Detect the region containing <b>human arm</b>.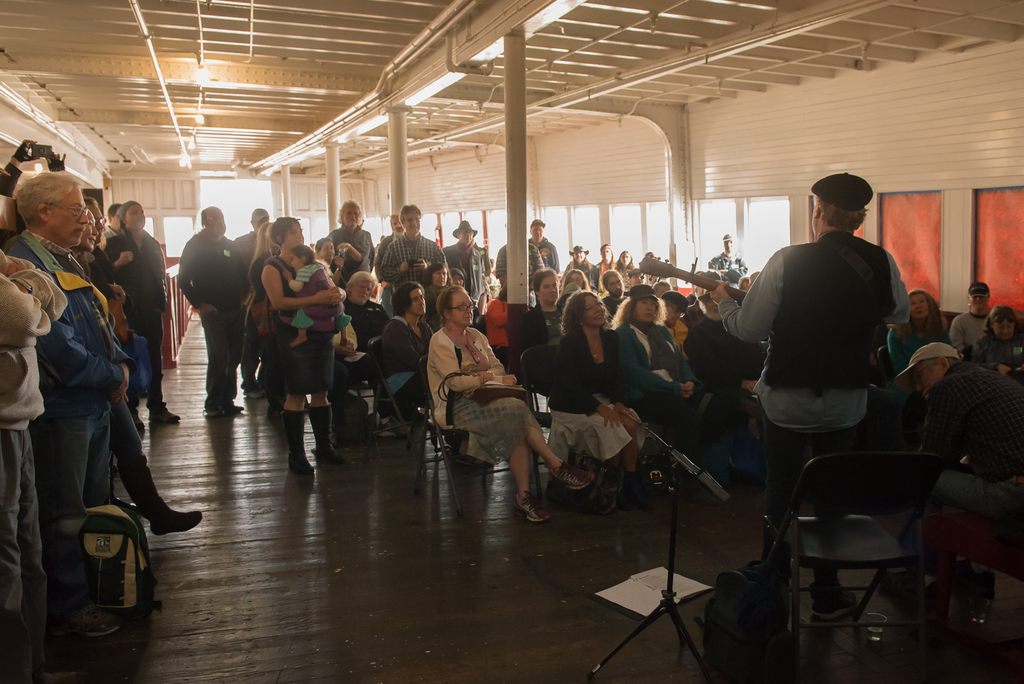
<region>475, 263, 490, 293</region>.
